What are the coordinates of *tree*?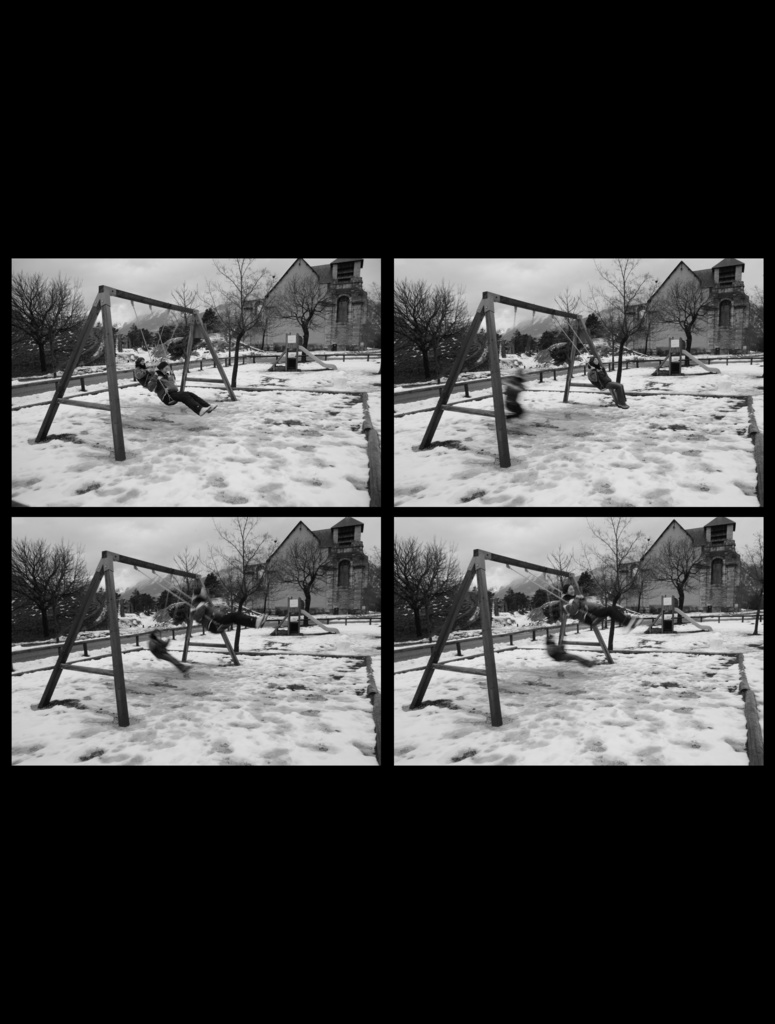
{"x1": 547, "y1": 282, "x2": 589, "y2": 363}.
